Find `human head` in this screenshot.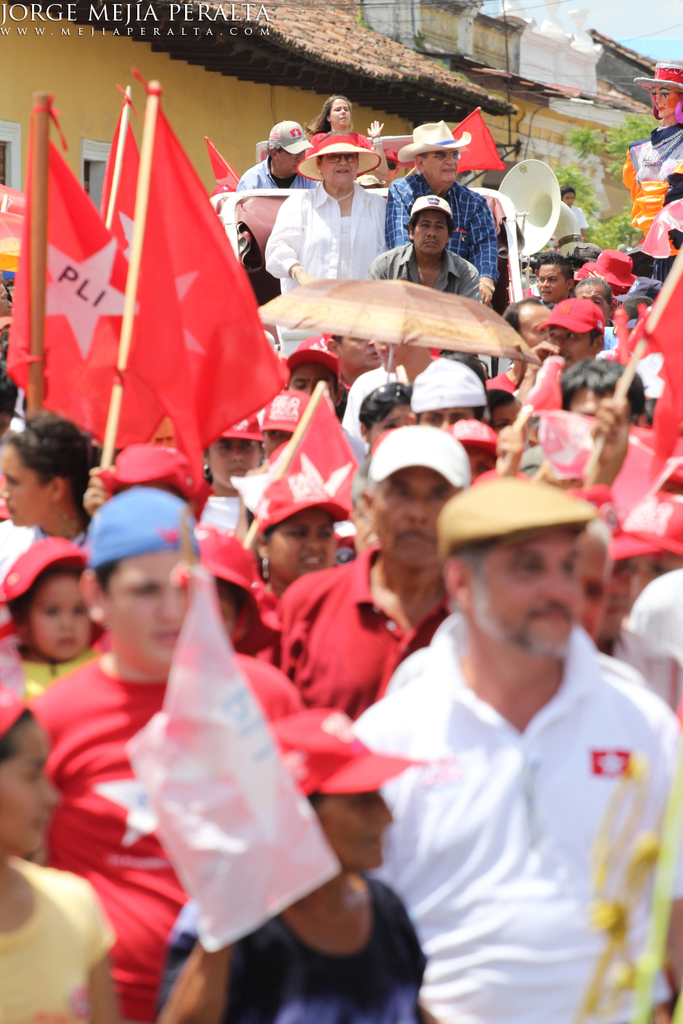
The bounding box for `human head` is l=320, t=324, r=387, b=378.
